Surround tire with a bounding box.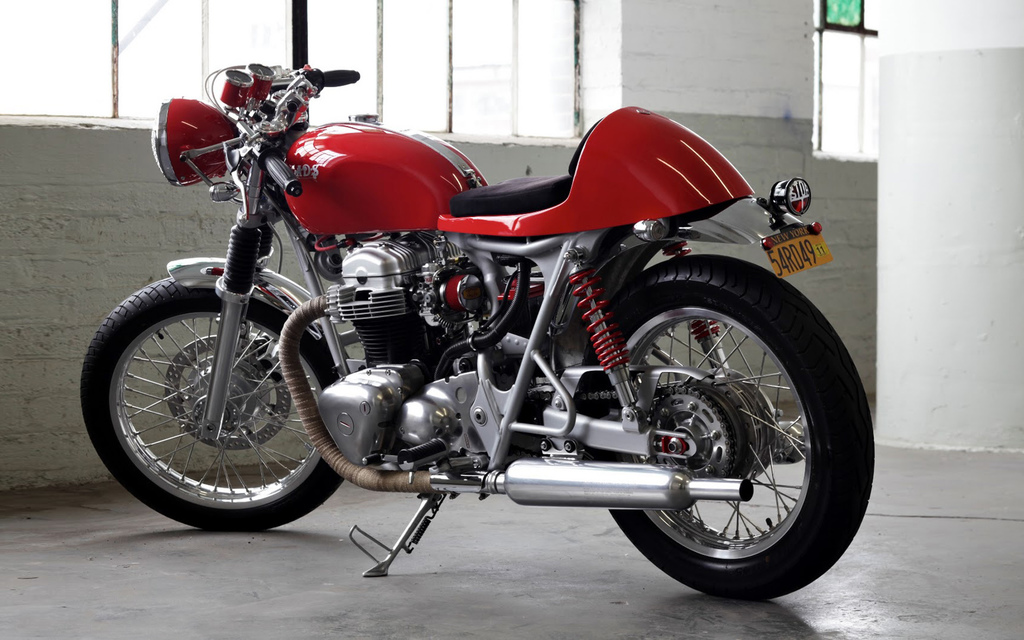
[607, 255, 872, 602].
